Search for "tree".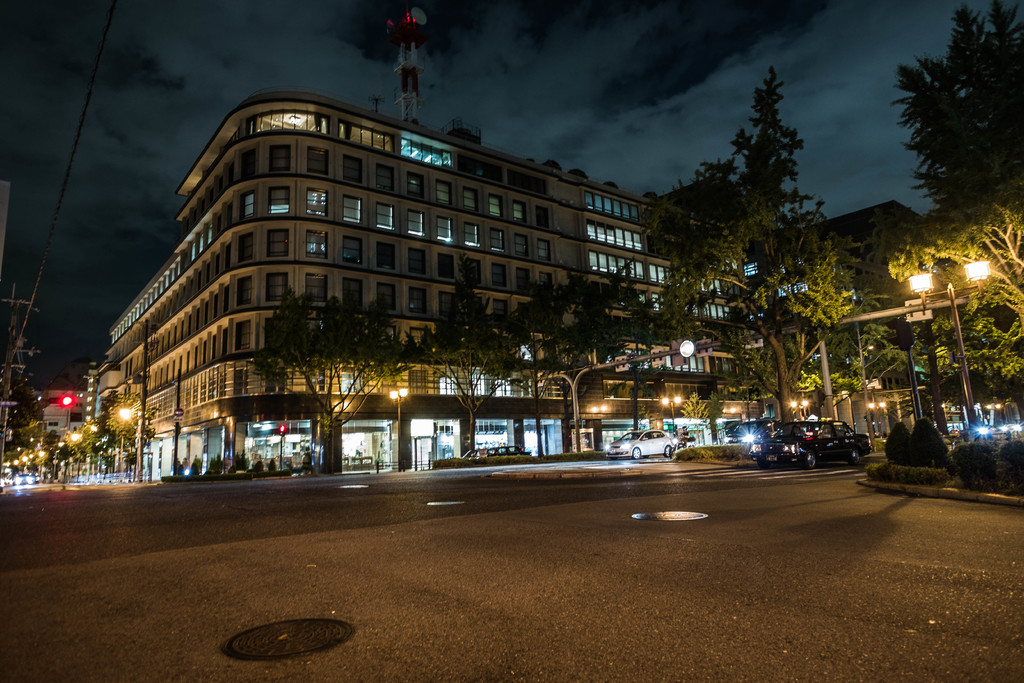
Found at bbox=[729, 352, 775, 427].
